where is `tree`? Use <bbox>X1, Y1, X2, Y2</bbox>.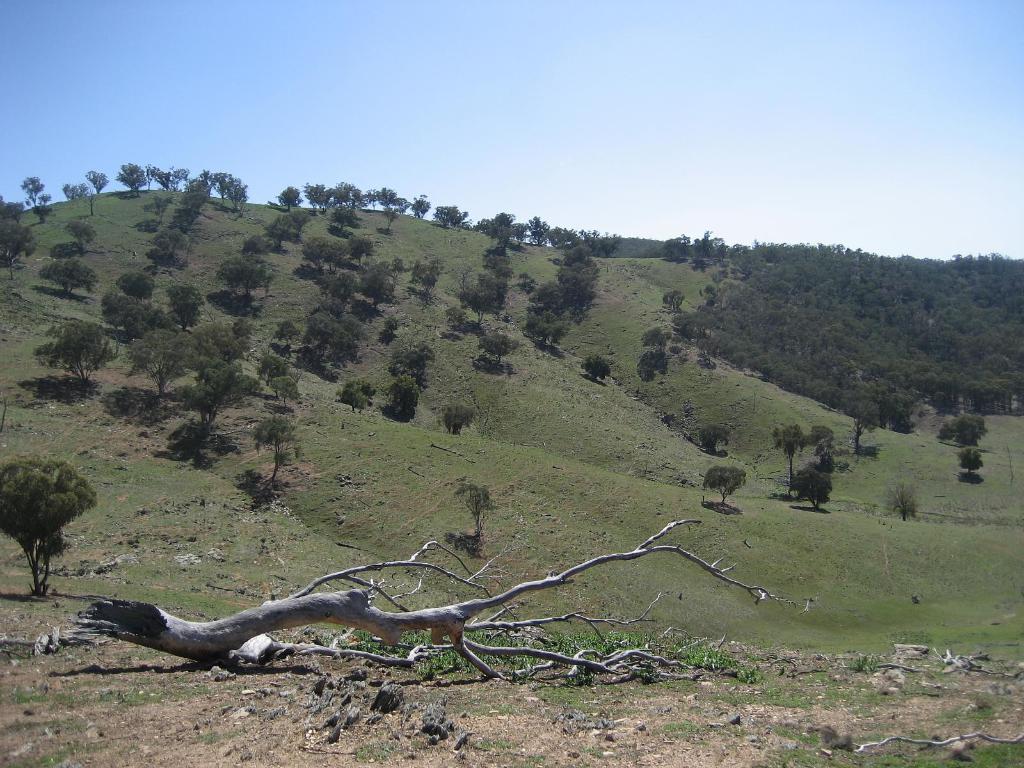
<bbox>112, 160, 143, 190</bbox>.
